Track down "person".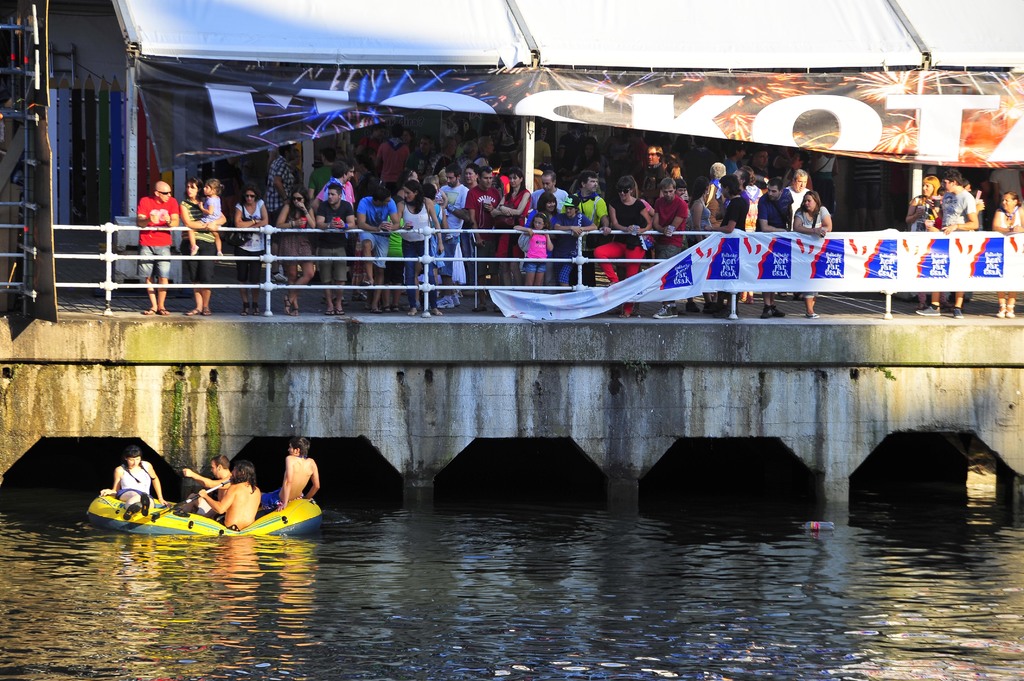
Tracked to 623, 126, 652, 177.
